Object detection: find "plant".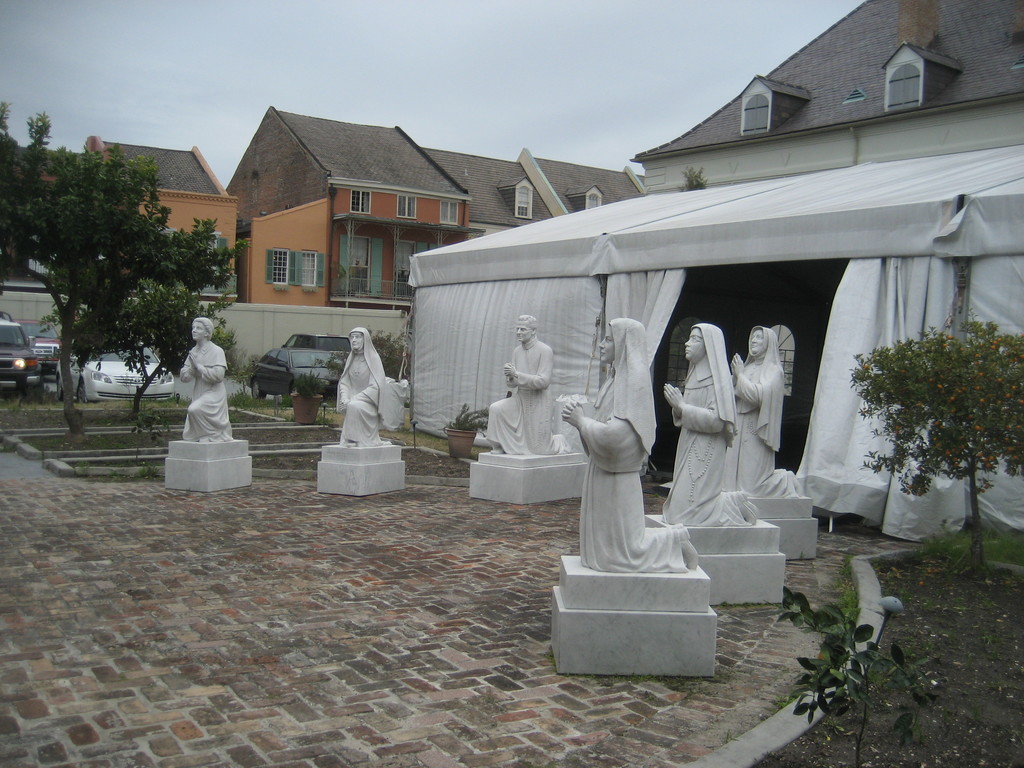
(941, 506, 1020, 555).
